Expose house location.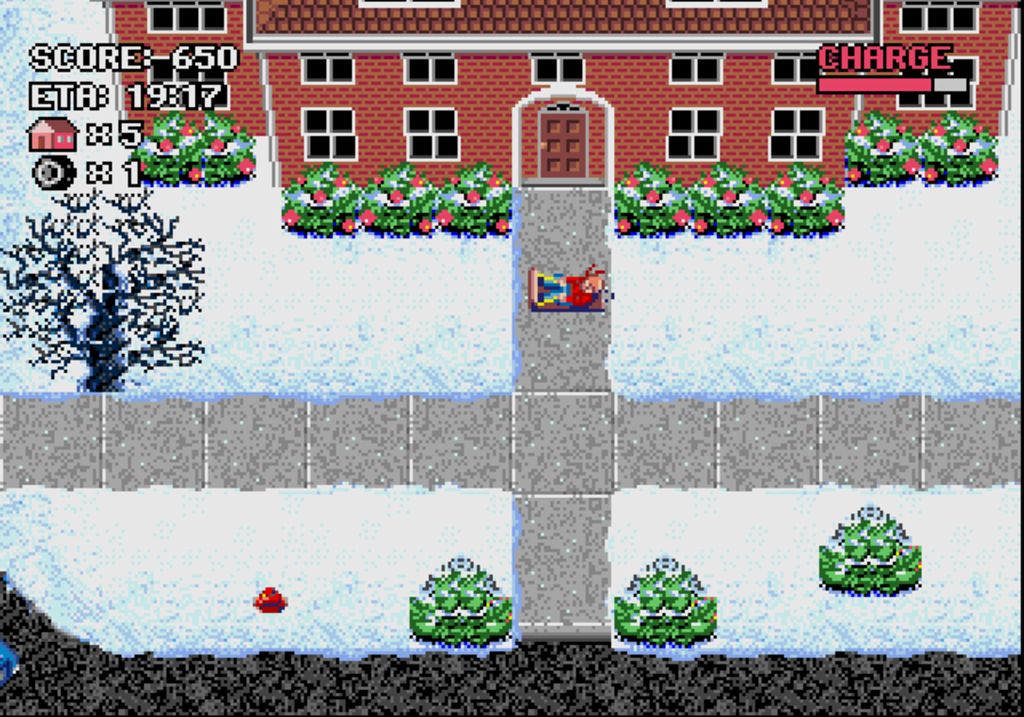
Exposed at bbox=(99, 0, 1022, 186).
